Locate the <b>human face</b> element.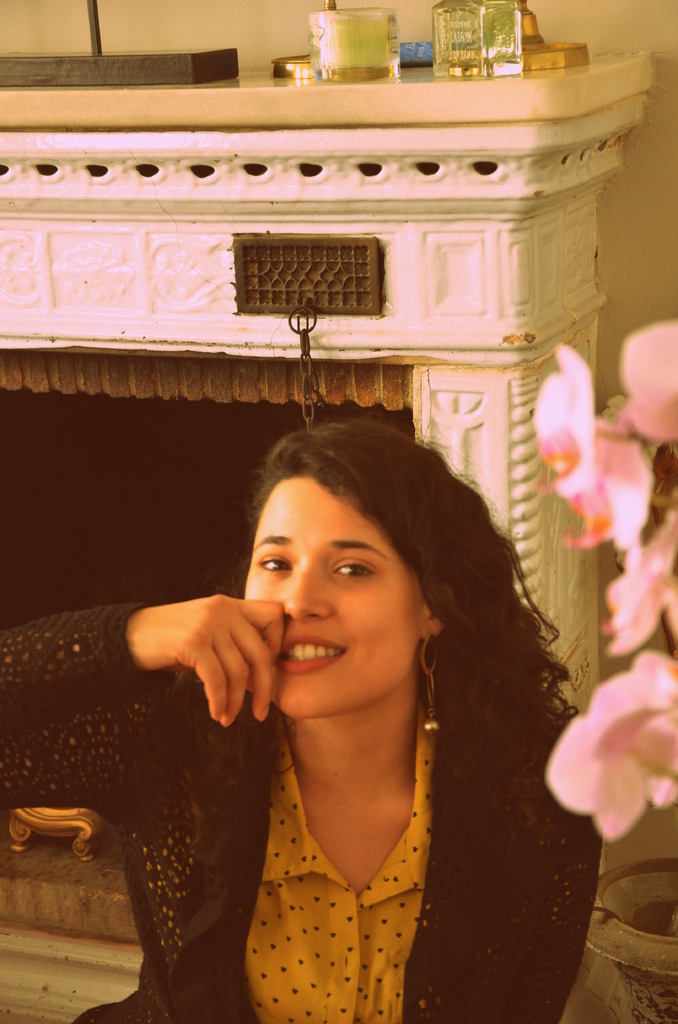
Element bbox: left=243, top=468, right=423, bottom=724.
